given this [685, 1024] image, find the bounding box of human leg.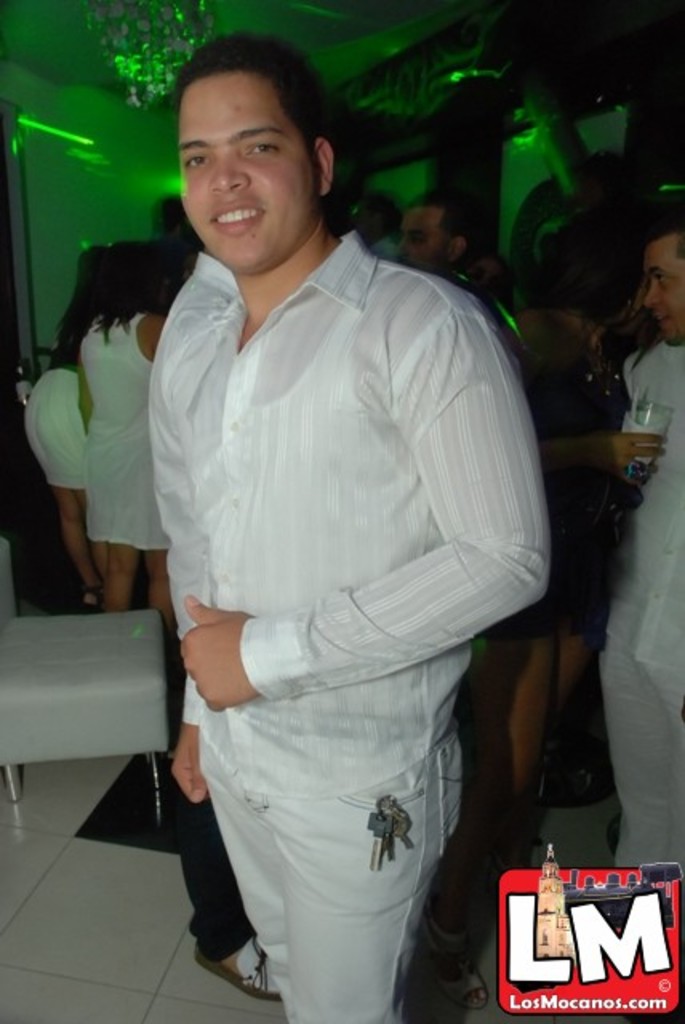
crop(134, 477, 170, 608).
